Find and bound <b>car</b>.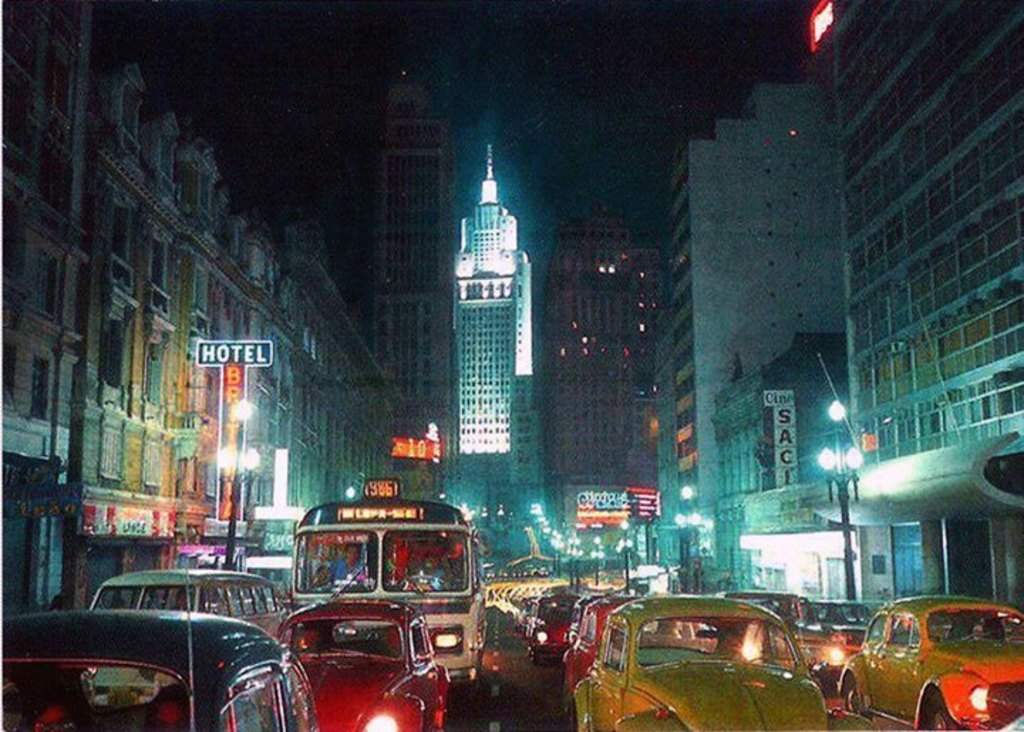
Bound: locate(219, 598, 454, 731).
